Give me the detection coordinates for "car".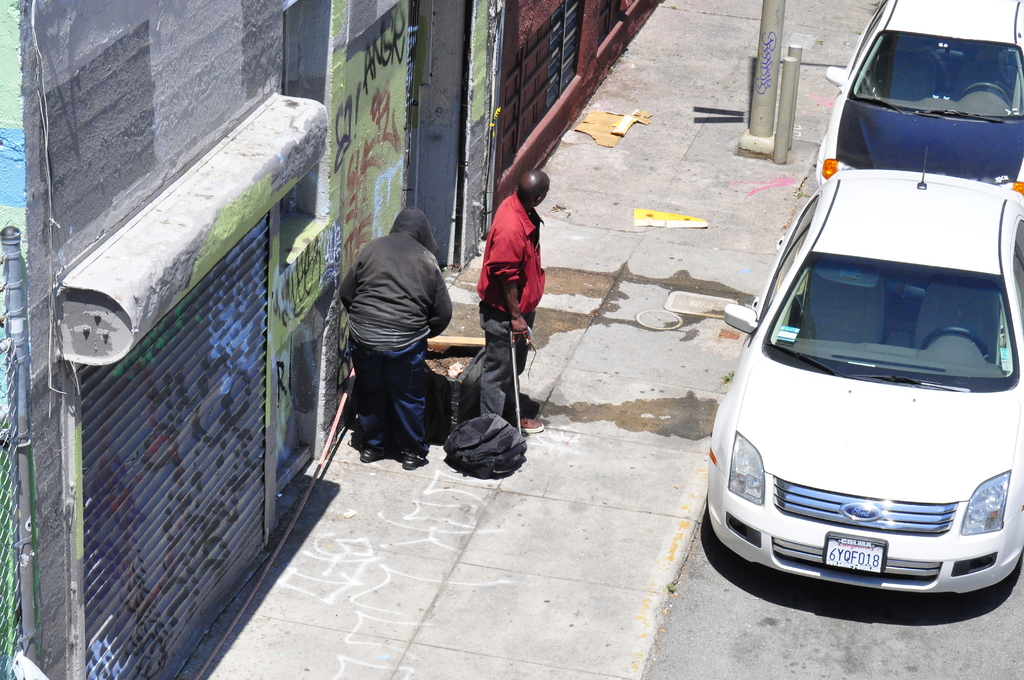
707, 142, 1023, 596.
